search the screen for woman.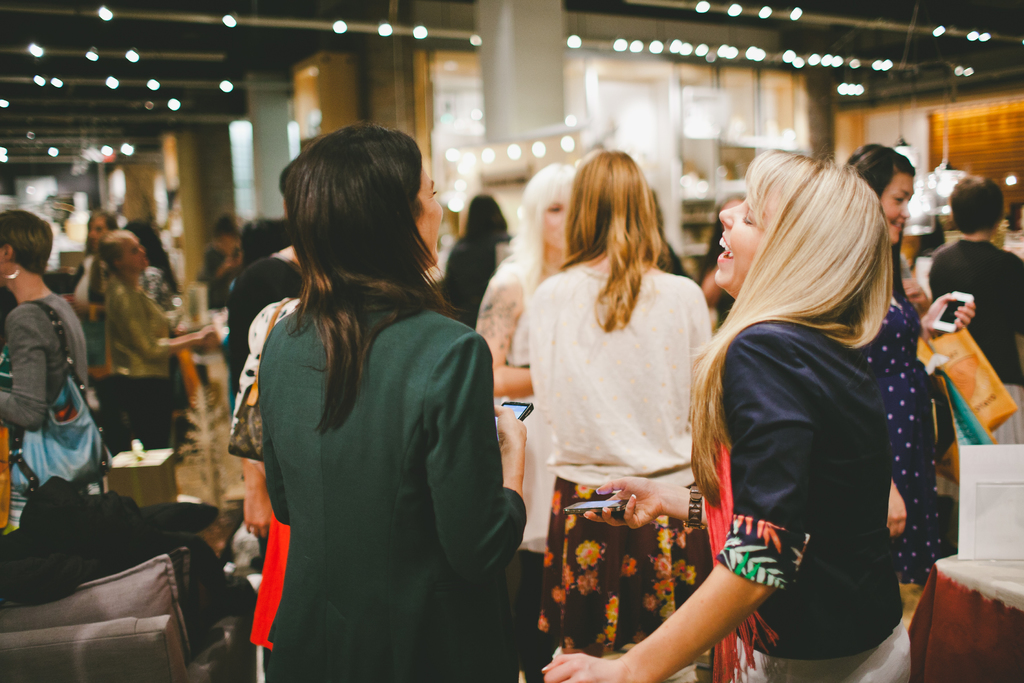
Found at x1=517, y1=151, x2=713, y2=682.
